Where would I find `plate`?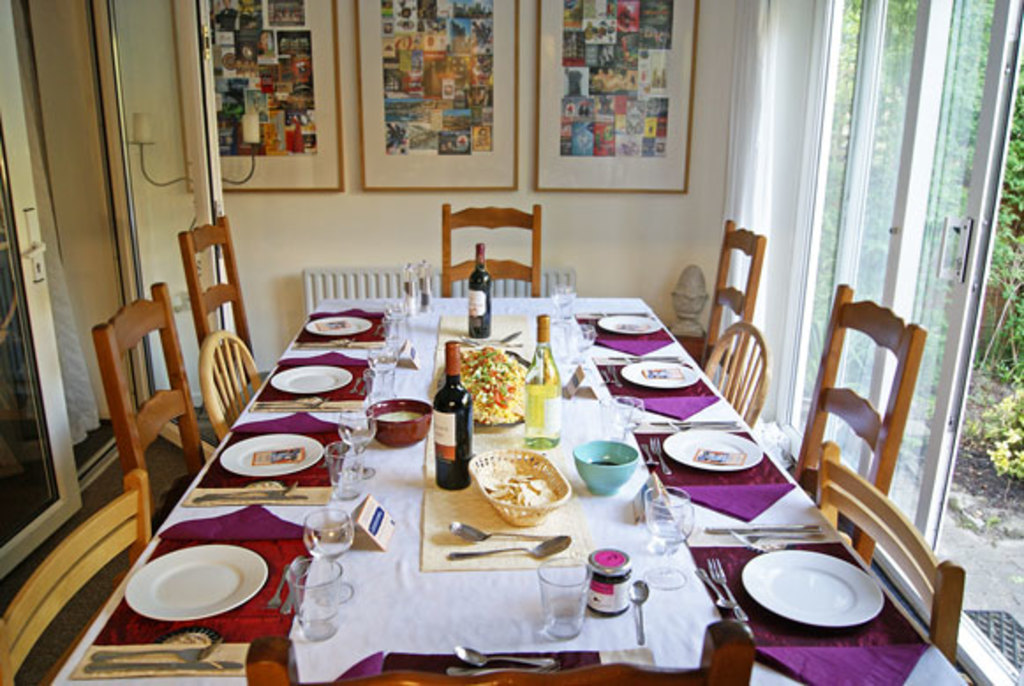
At bbox=(219, 436, 324, 478).
